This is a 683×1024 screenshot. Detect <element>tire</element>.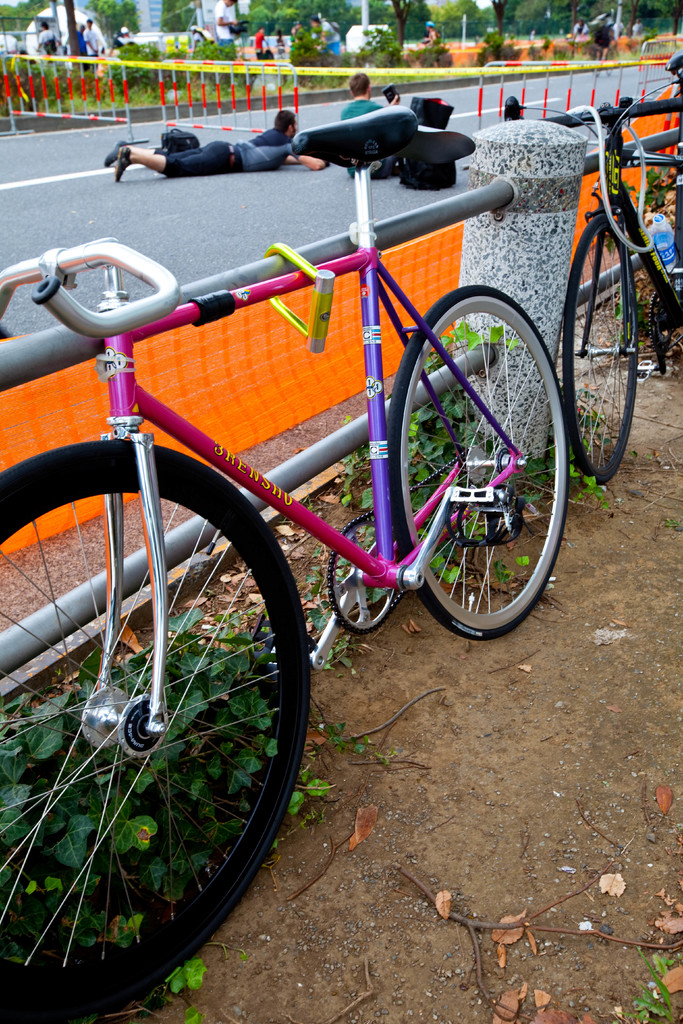
19 416 304 972.
